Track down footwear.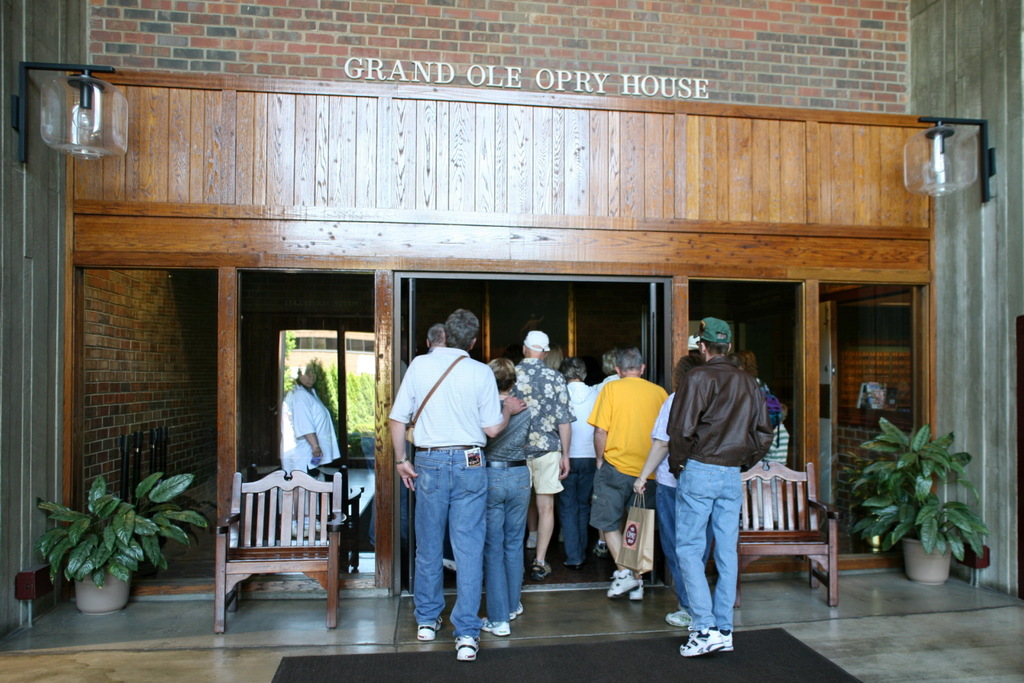
Tracked to 413, 616, 447, 640.
